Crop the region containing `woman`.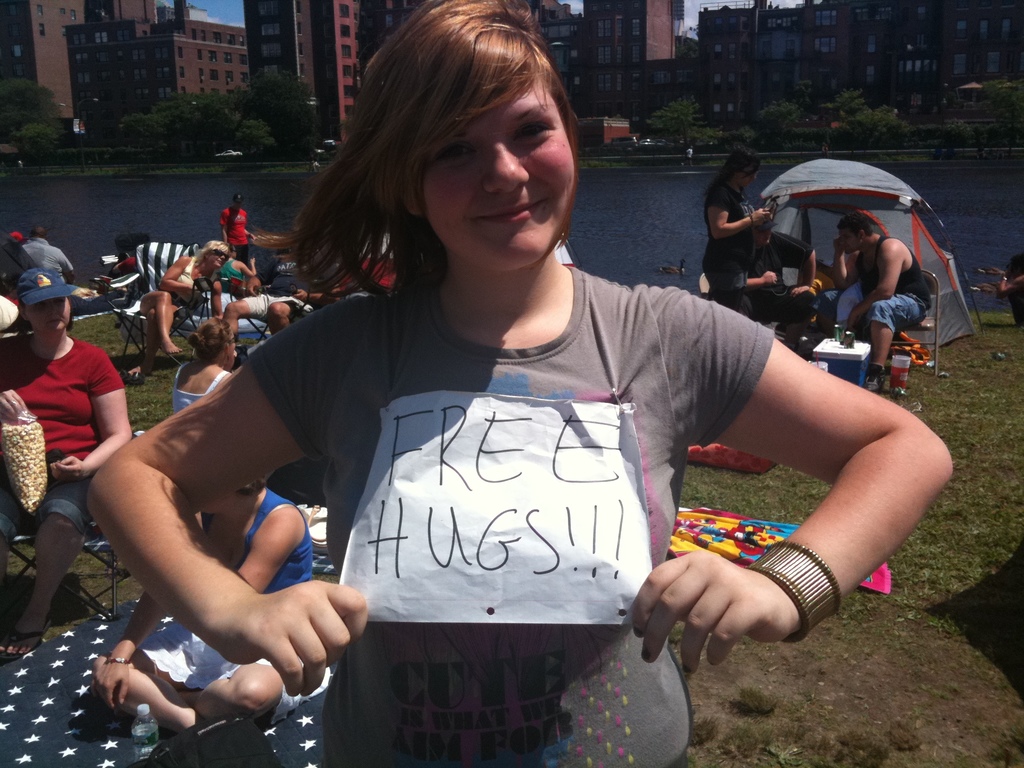
Crop region: rect(127, 239, 230, 380).
